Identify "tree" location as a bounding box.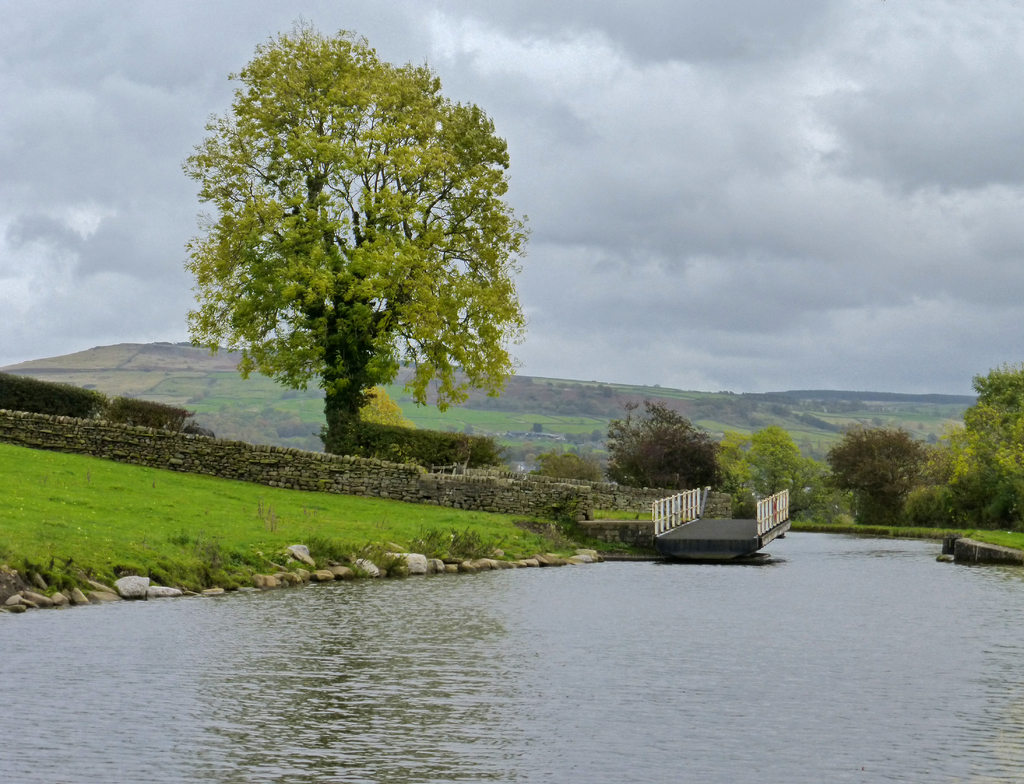
rect(719, 425, 831, 502).
